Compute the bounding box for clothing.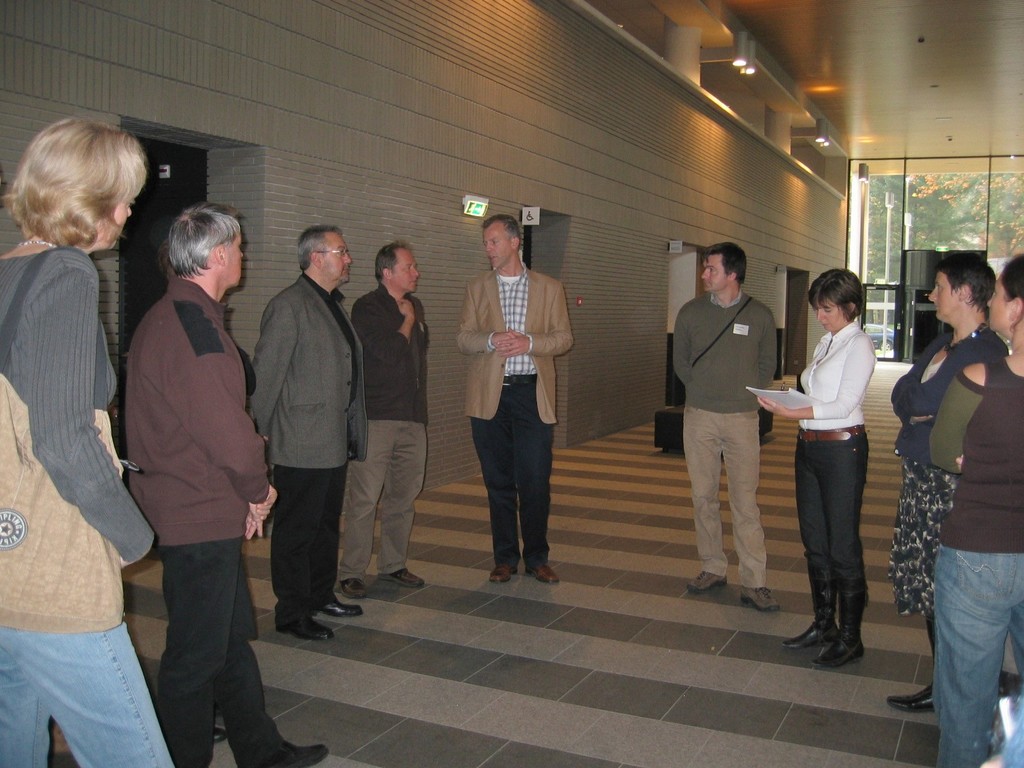
932,355,1023,767.
